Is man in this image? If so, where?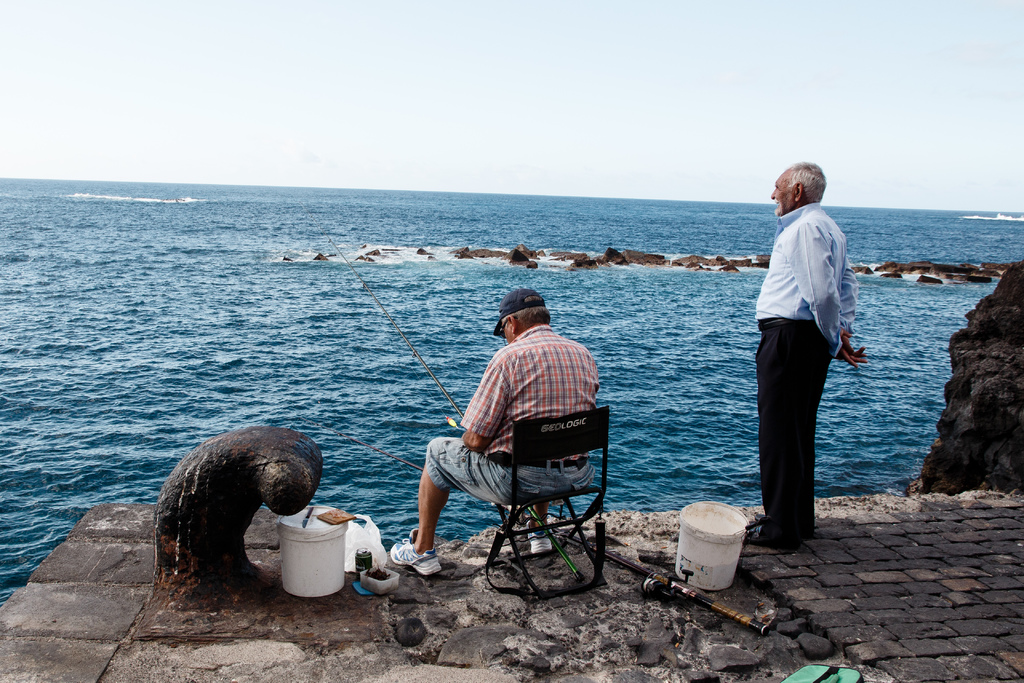
Yes, at box=[739, 157, 861, 554].
